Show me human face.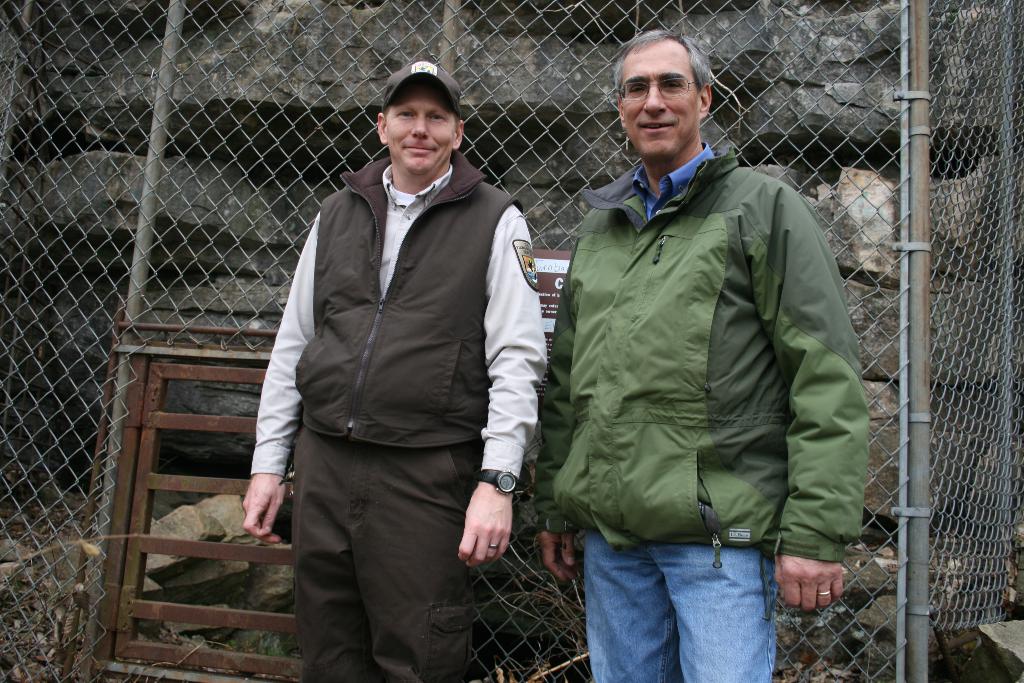
human face is here: bbox(620, 42, 696, 158).
